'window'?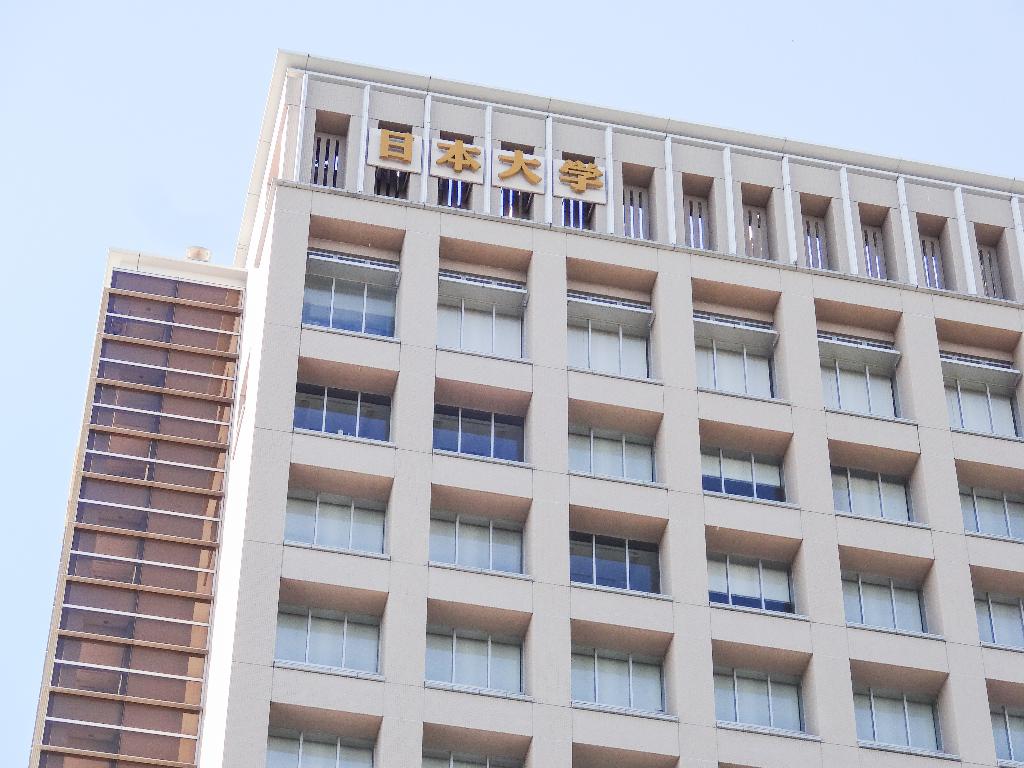
{"left": 966, "top": 569, "right": 1023, "bottom": 648}
